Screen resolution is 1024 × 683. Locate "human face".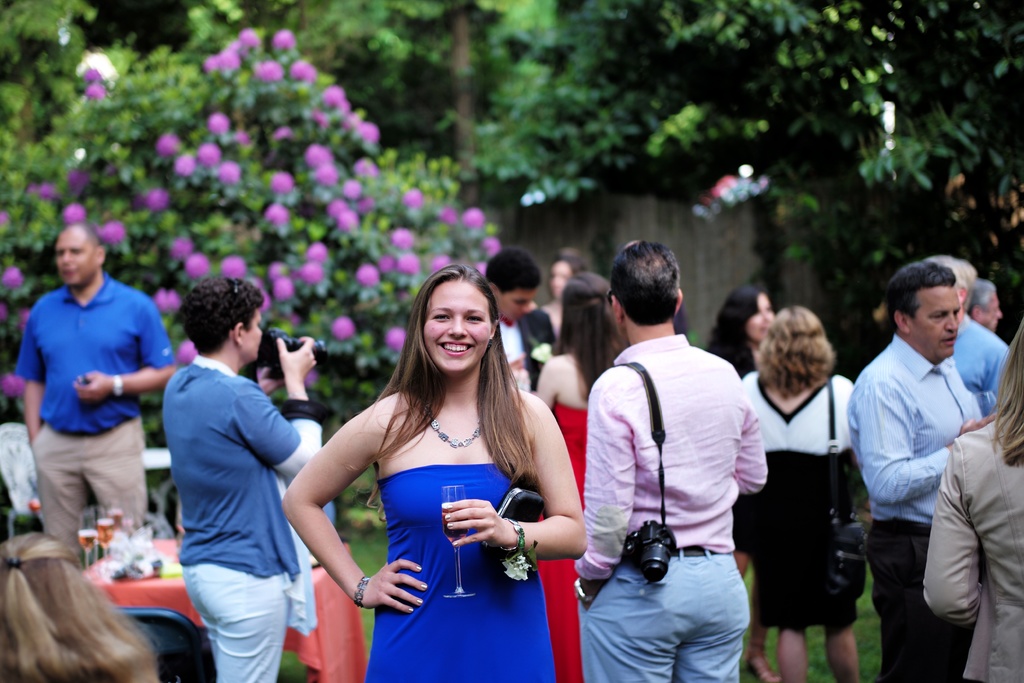
[left=55, top=227, right=97, bottom=284].
